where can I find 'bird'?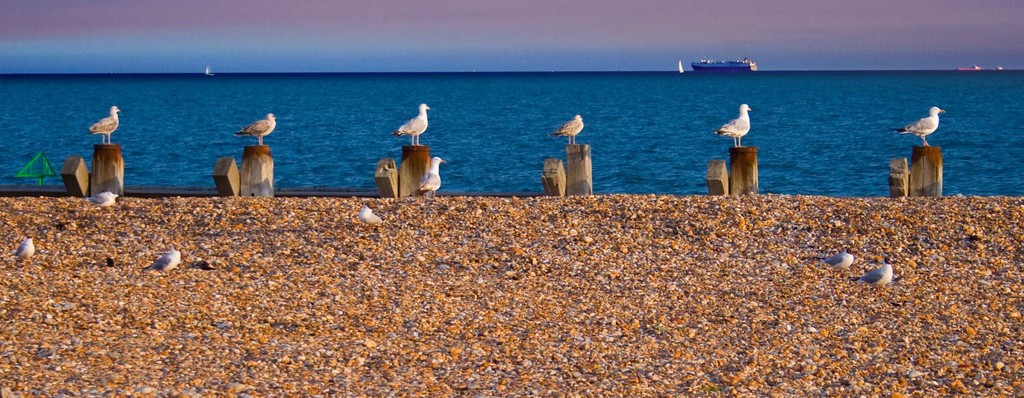
You can find it at l=388, t=103, r=431, b=142.
